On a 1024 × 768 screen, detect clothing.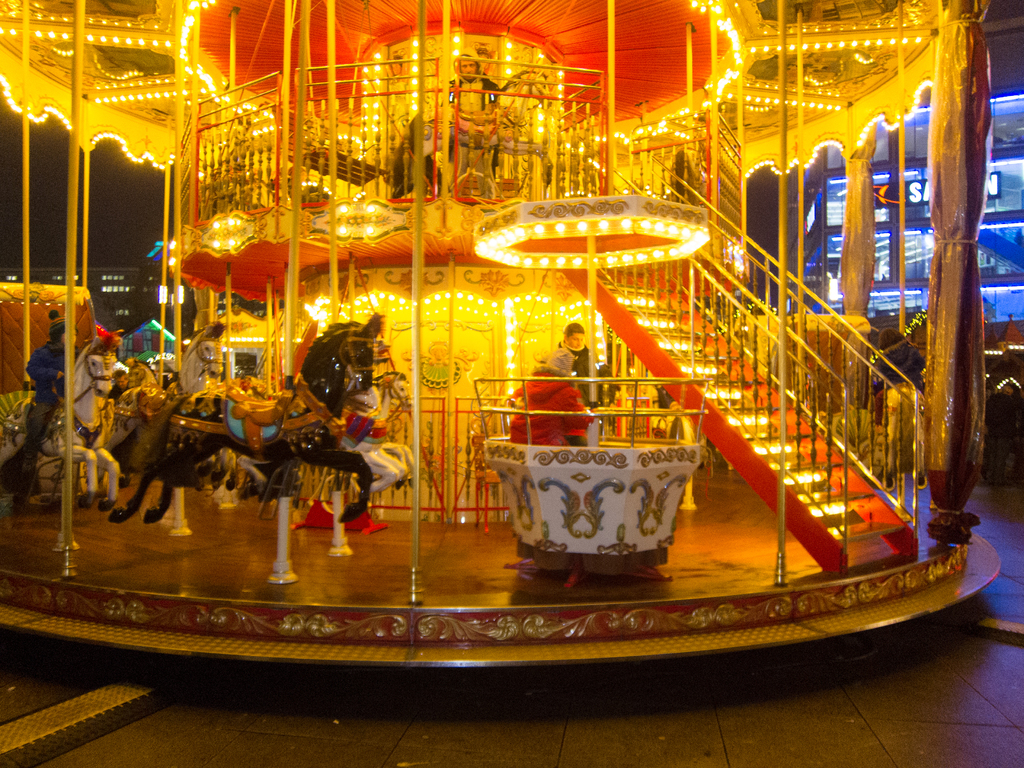
locate(516, 371, 584, 438).
